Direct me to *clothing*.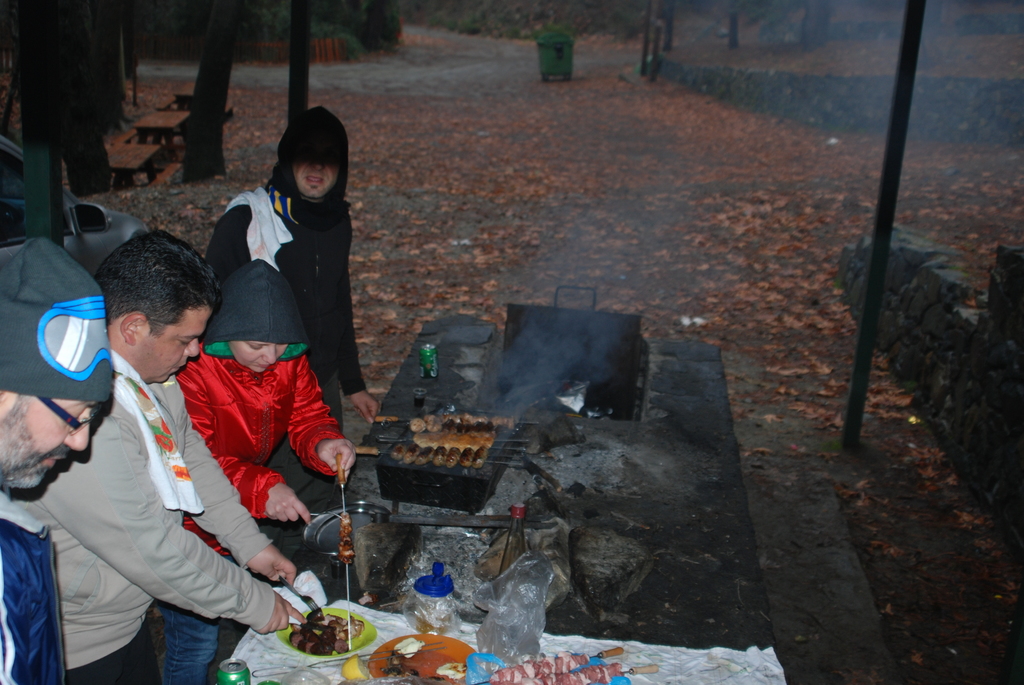
Direction: l=204, t=184, r=369, b=558.
